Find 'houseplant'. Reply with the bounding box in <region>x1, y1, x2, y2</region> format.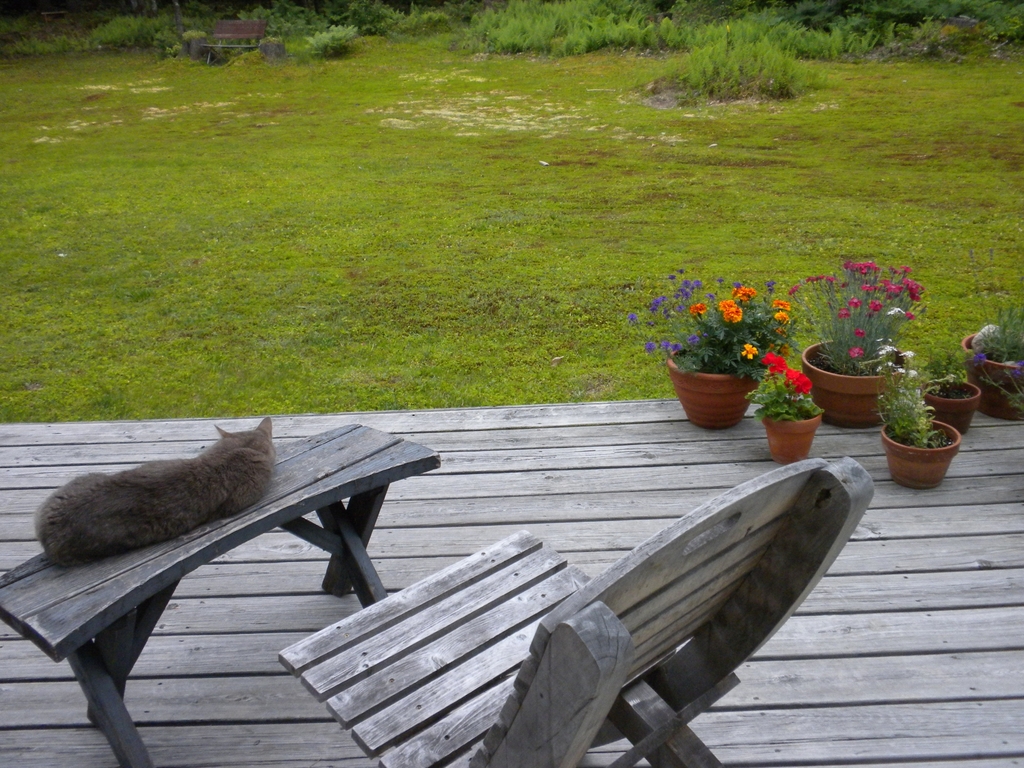
<region>784, 259, 929, 420</region>.
